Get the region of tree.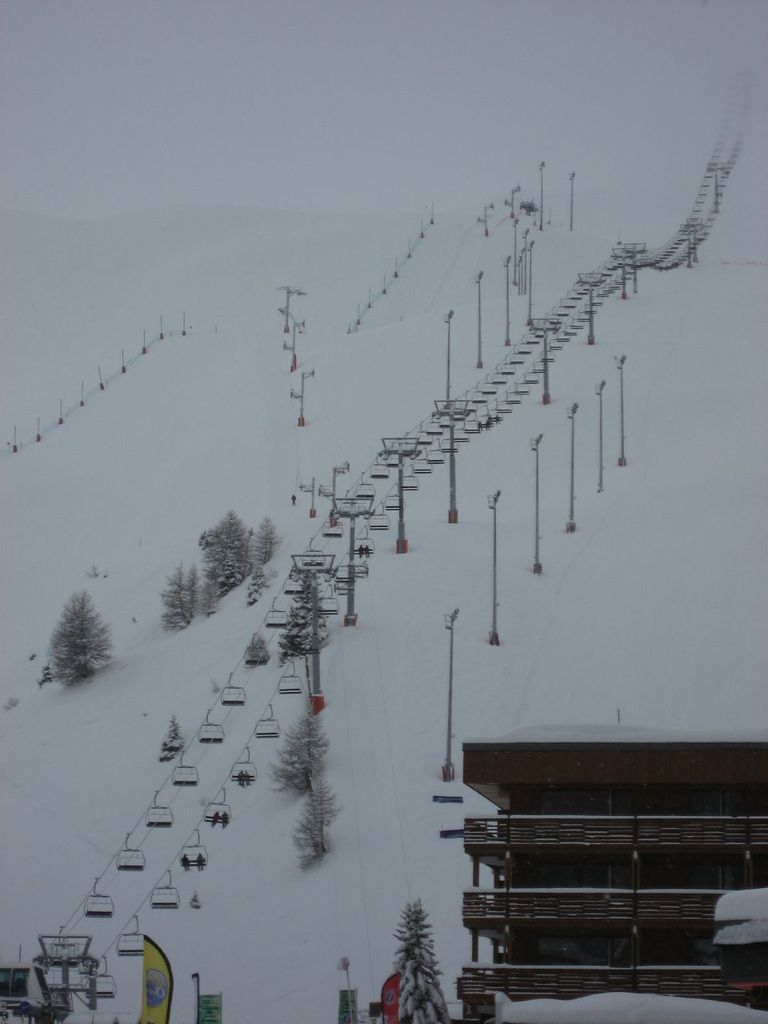
278/574/341/658.
